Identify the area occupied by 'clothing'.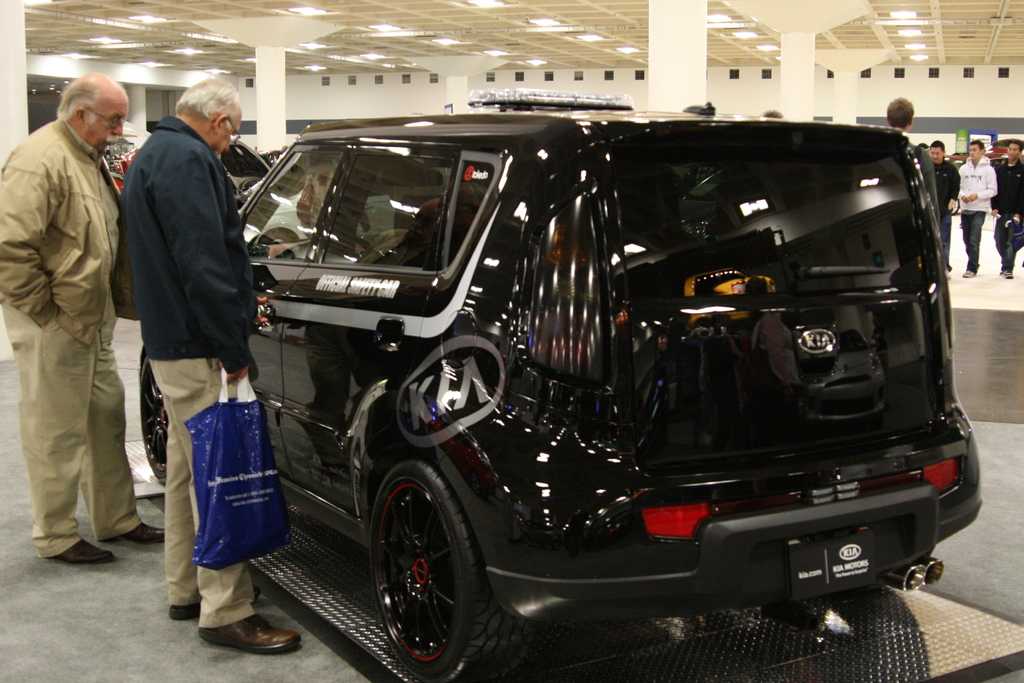
Area: bbox(1, 56, 136, 579).
